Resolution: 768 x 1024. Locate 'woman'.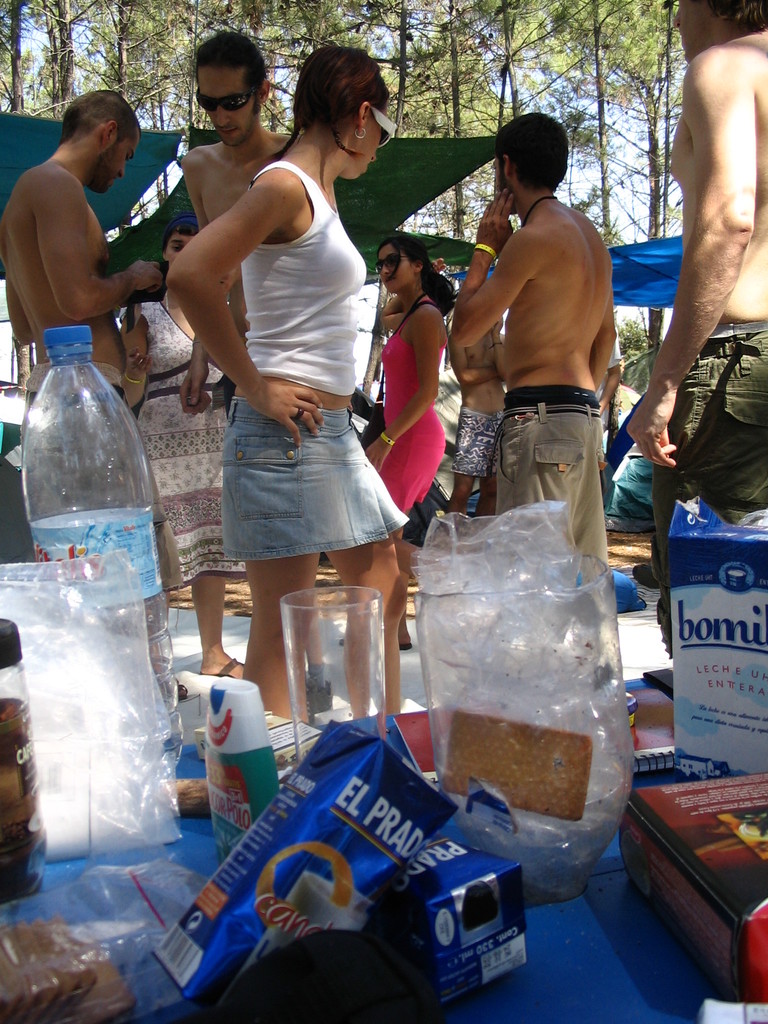
detection(119, 212, 233, 683).
